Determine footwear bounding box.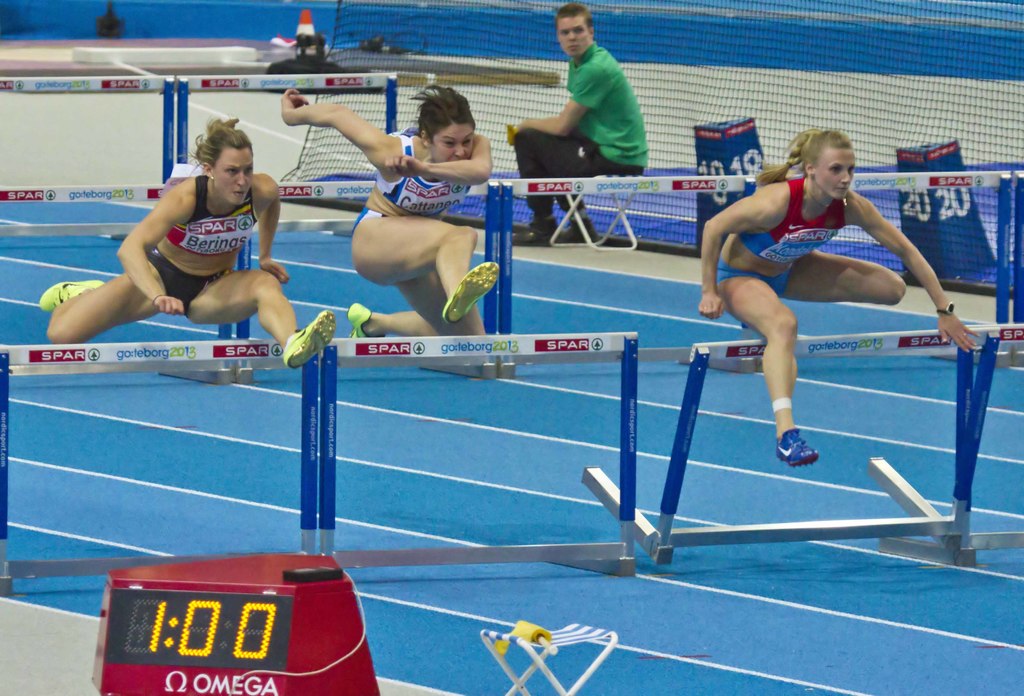
Determined: pyautogui.locateOnScreen(283, 311, 335, 368).
